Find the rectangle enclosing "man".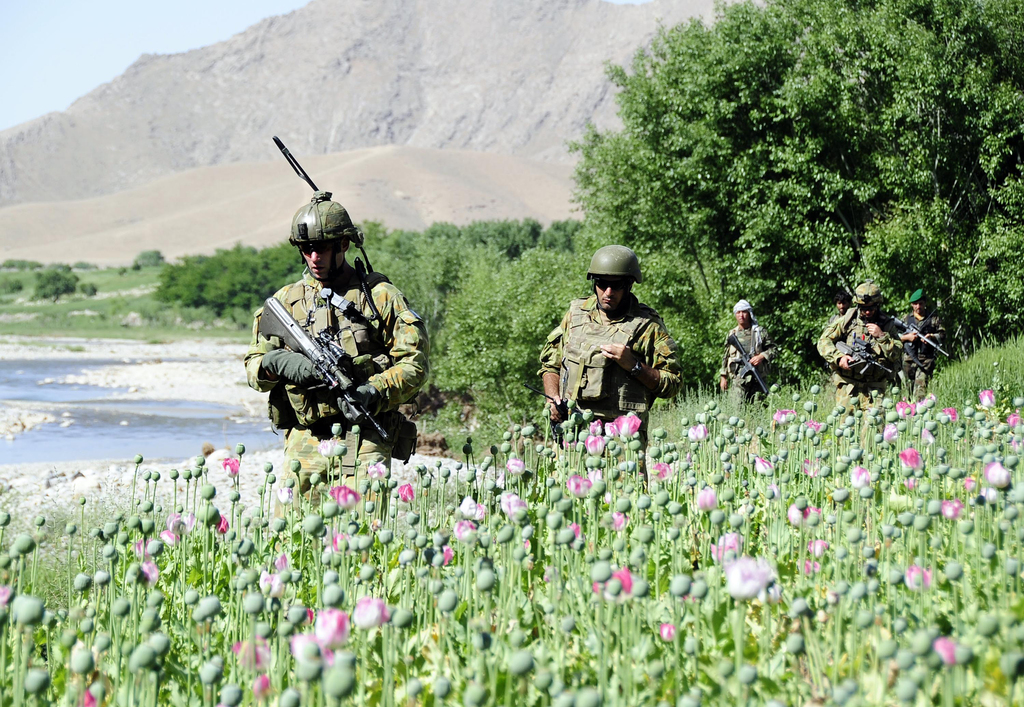
crop(893, 285, 950, 404).
